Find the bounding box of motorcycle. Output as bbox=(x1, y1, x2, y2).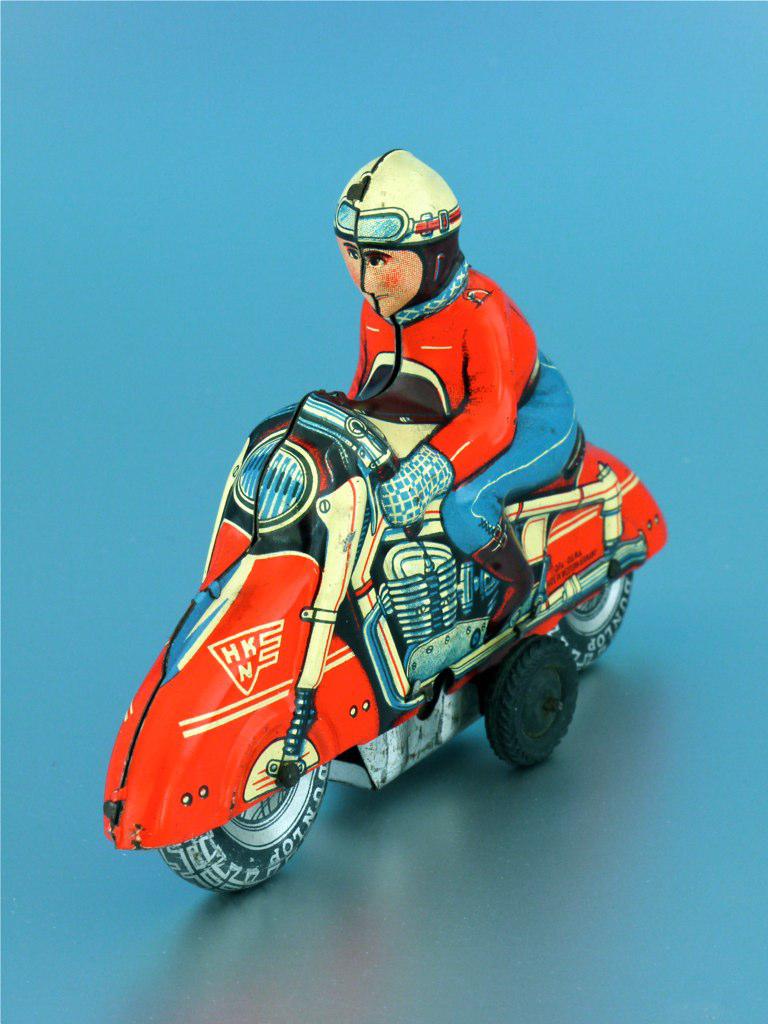
bbox=(174, 401, 668, 804).
